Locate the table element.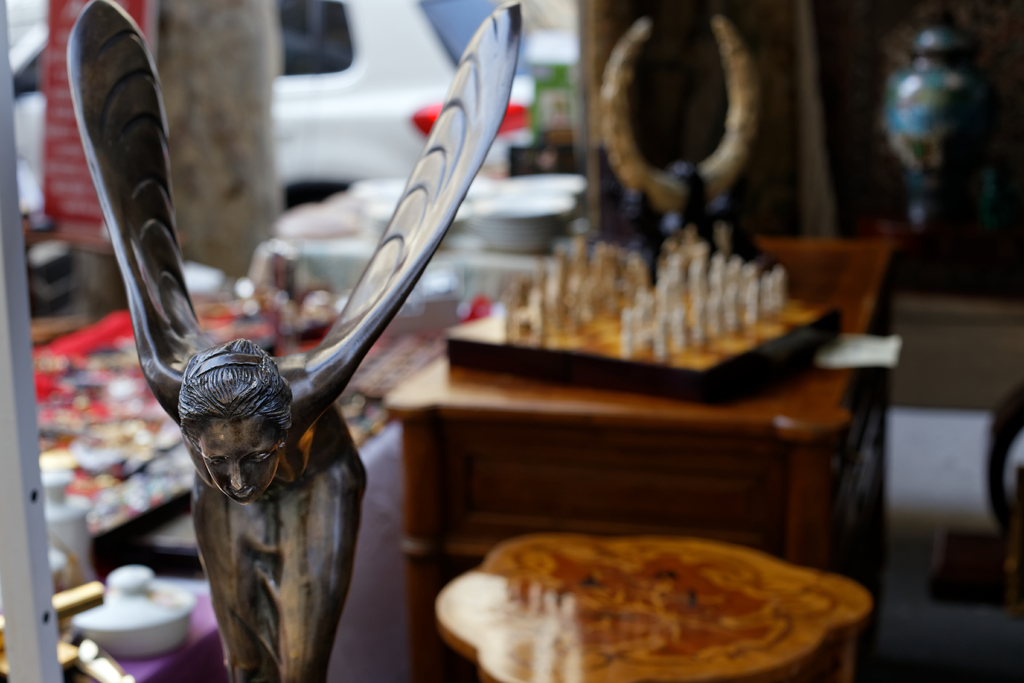
Element bbox: bbox(380, 228, 905, 682).
